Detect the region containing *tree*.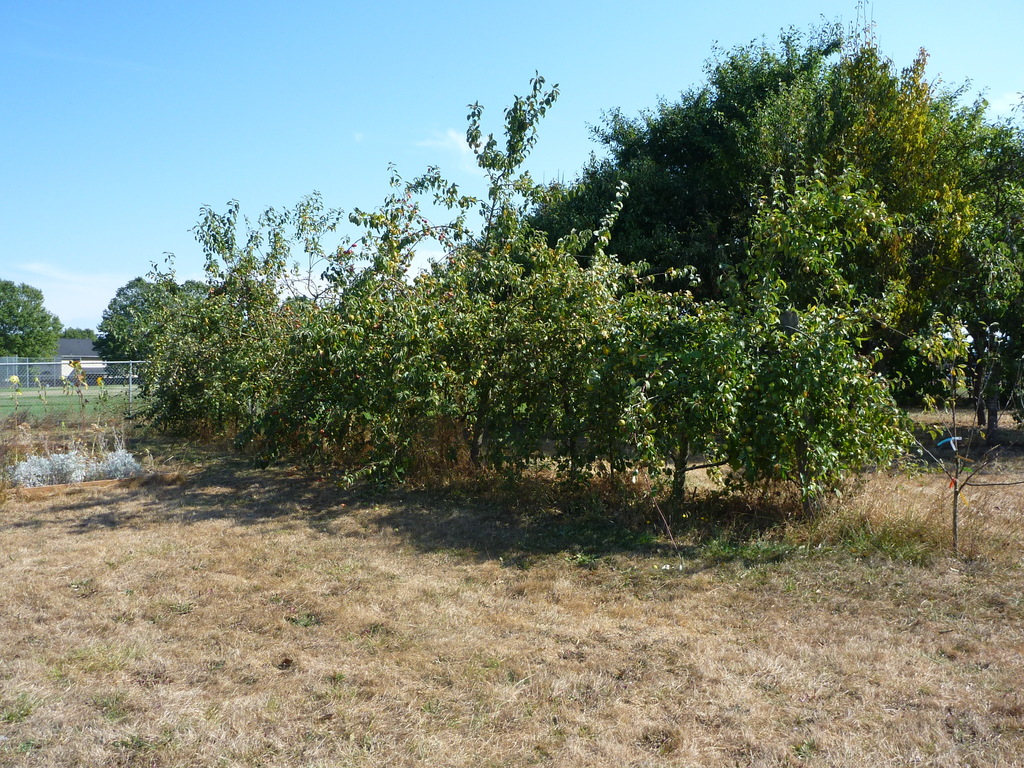
x1=87 y1=276 x2=179 y2=385.
